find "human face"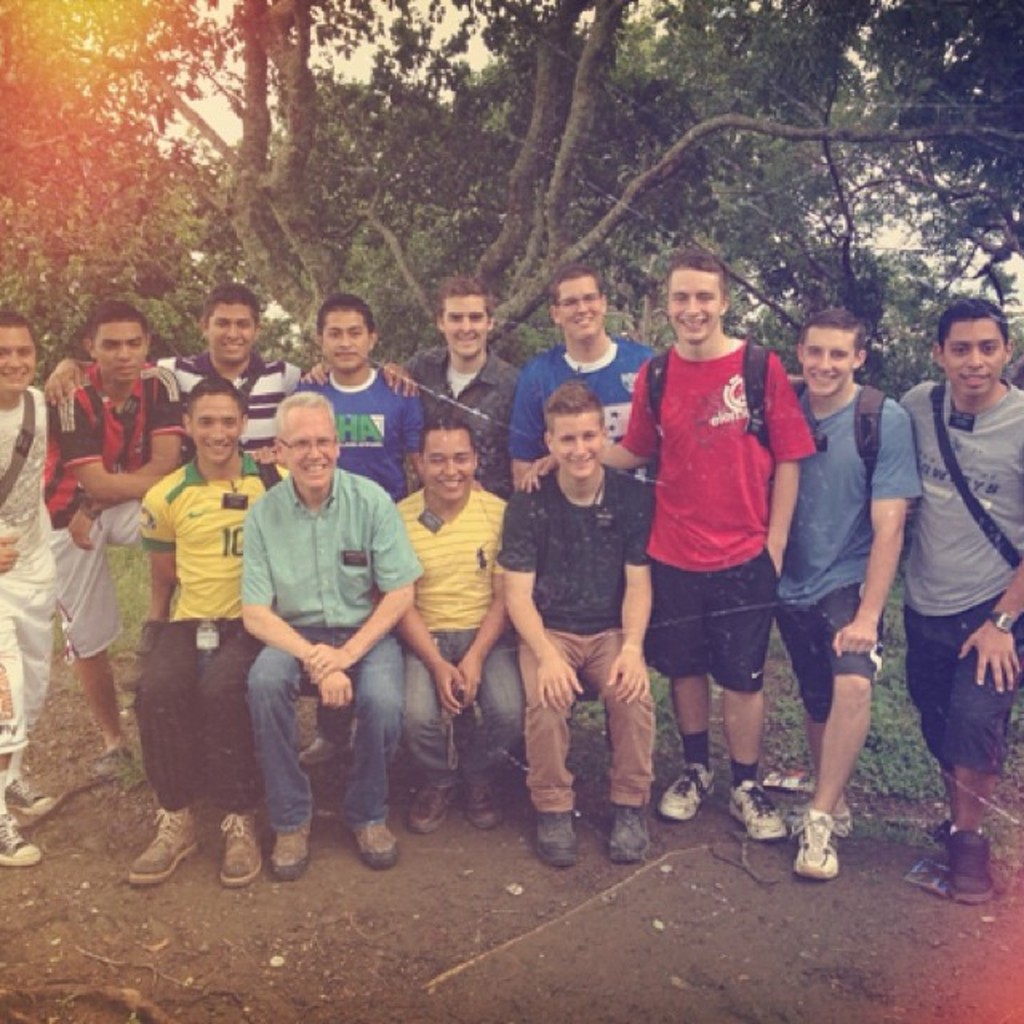
crop(208, 301, 254, 366)
